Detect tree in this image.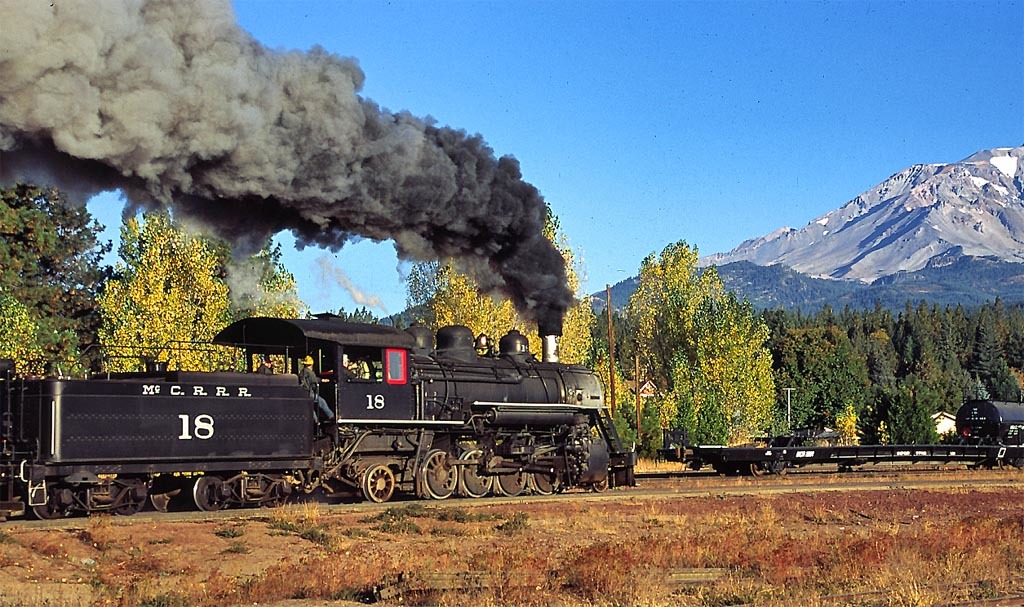
Detection: rect(0, 178, 120, 379).
